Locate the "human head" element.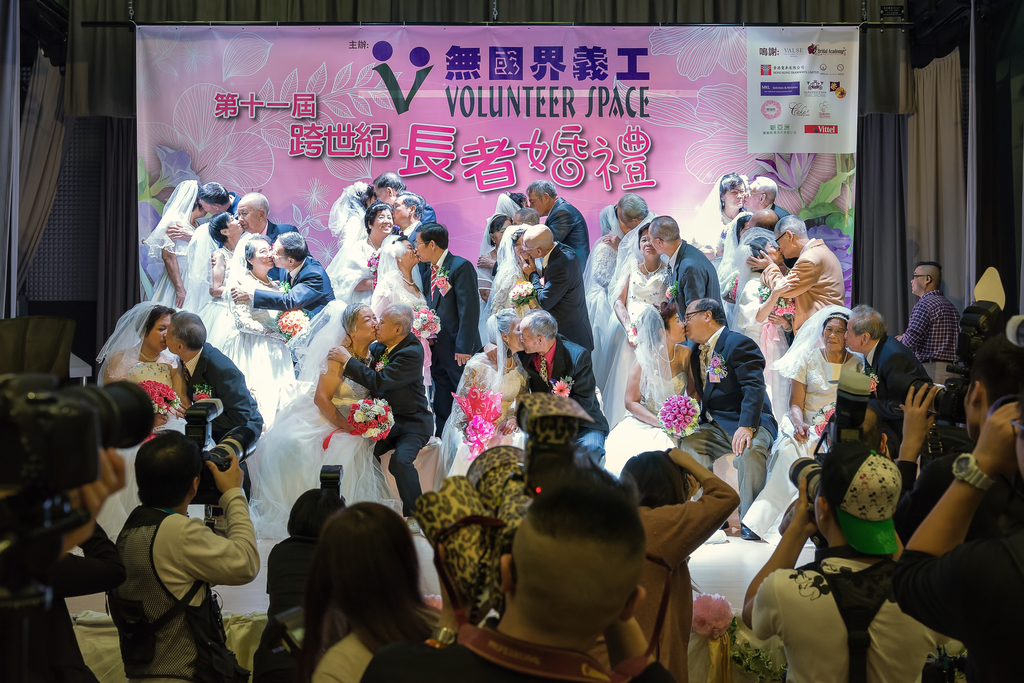
Element bbox: x1=748, y1=233, x2=780, y2=269.
